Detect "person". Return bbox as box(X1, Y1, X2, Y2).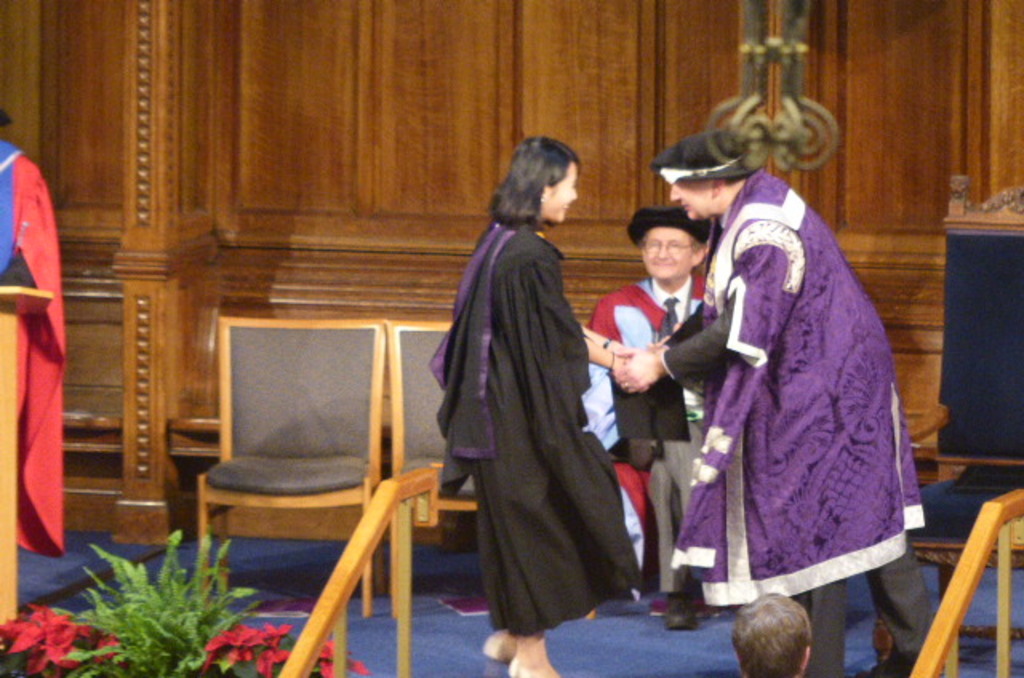
box(0, 104, 69, 563).
